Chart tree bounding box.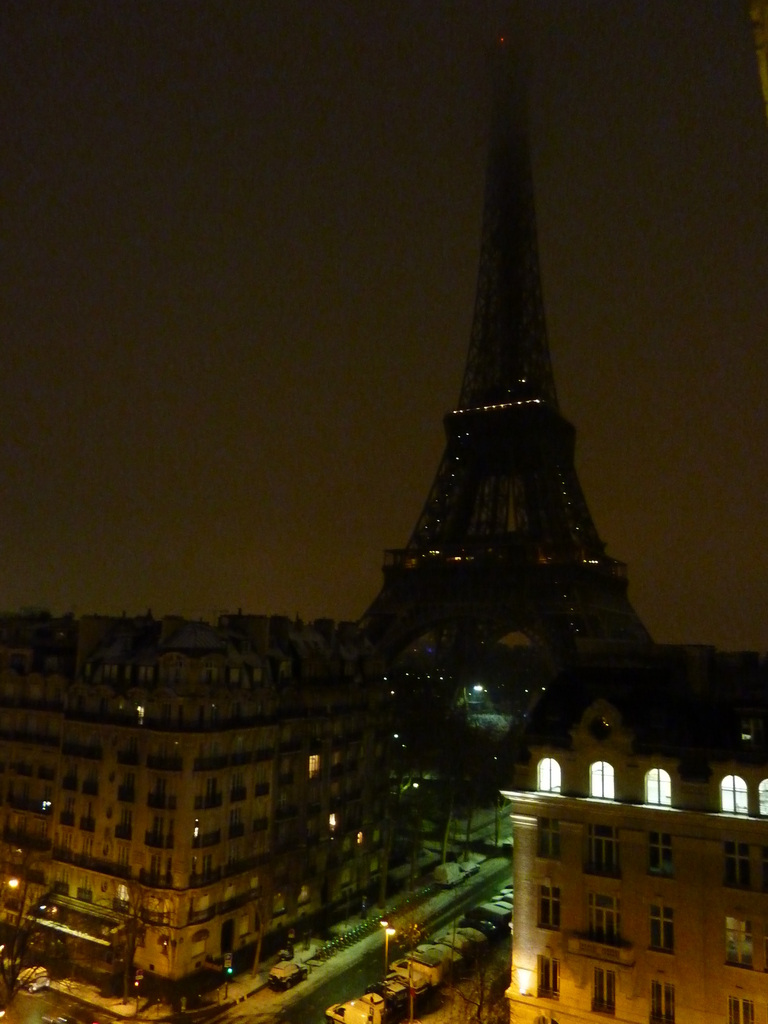
Charted: select_region(0, 907, 47, 1019).
